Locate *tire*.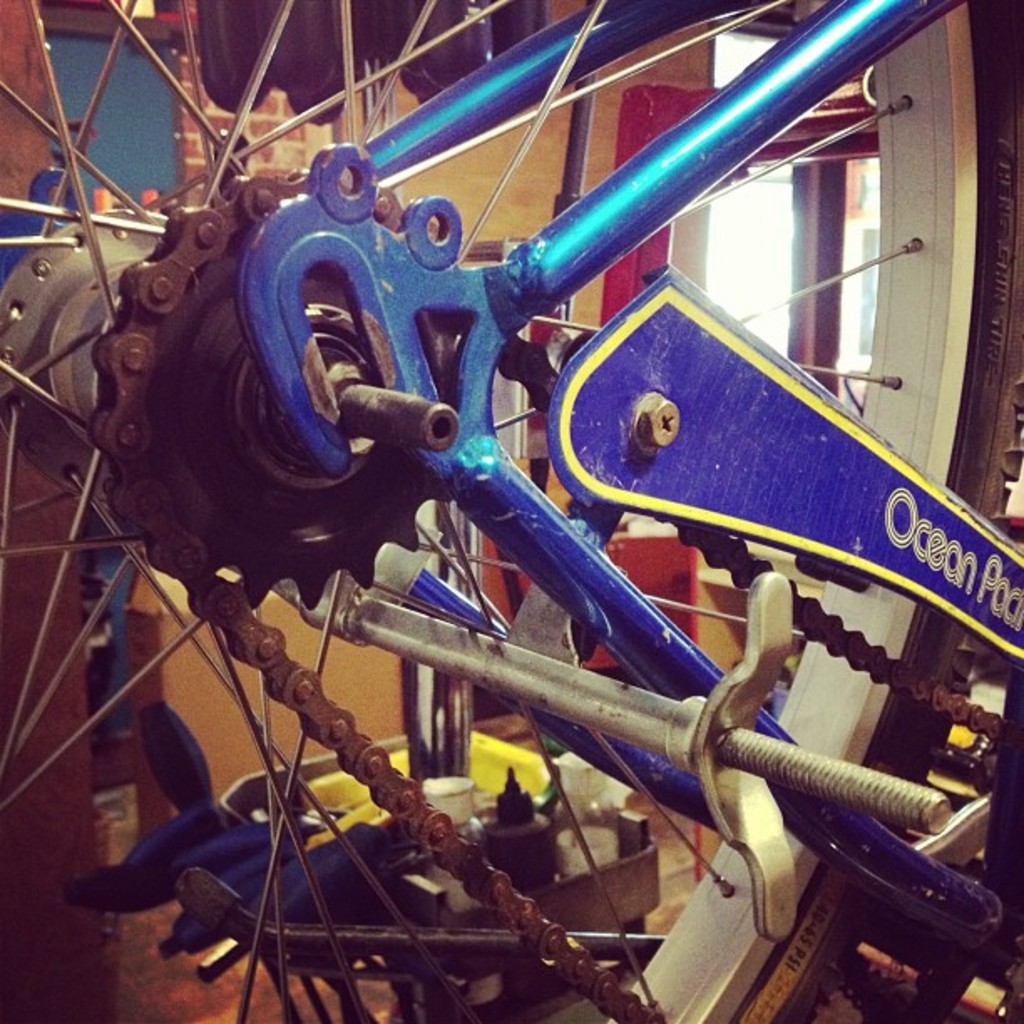
Bounding box: detection(0, 0, 1022, 1022).
